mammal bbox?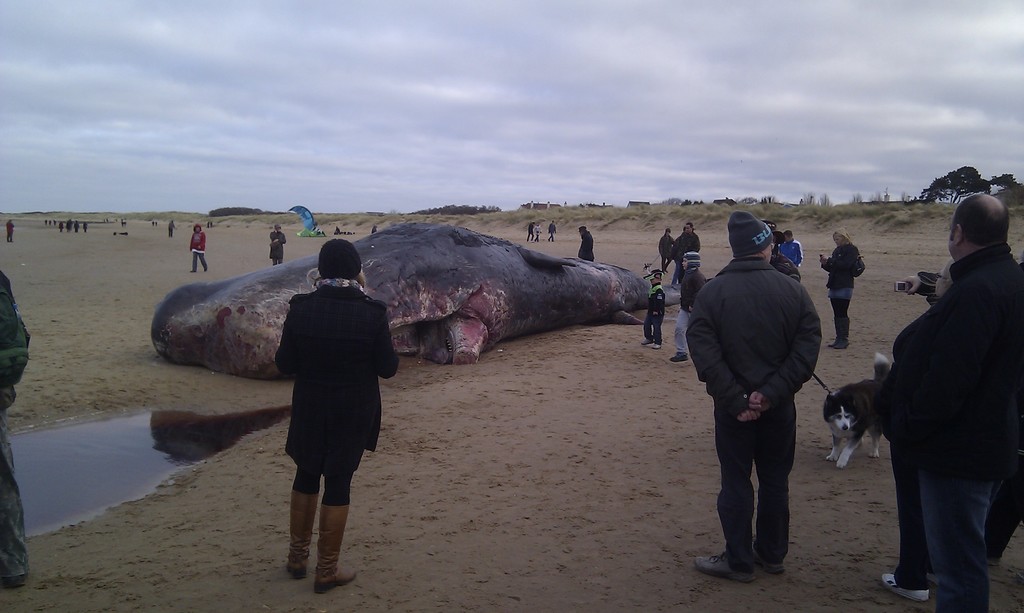
Rect(822, 346, 893, 477)
